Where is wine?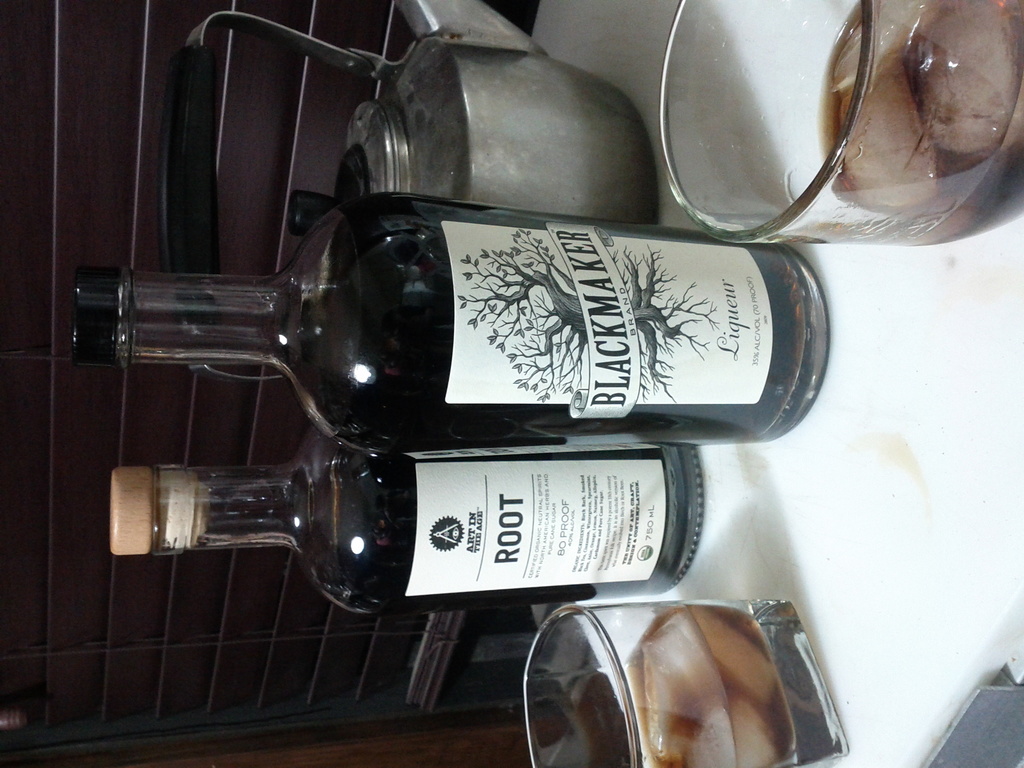
(left=822, top=0, right=1023, bottom=244).
